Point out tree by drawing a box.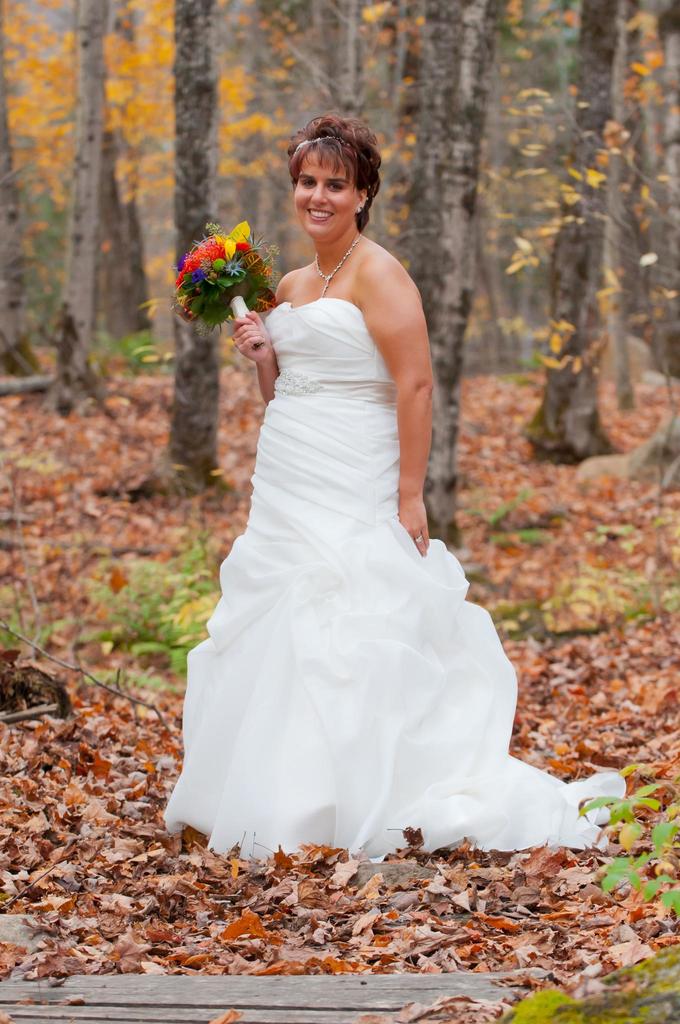
BBox(399, 0, 504, 545).
